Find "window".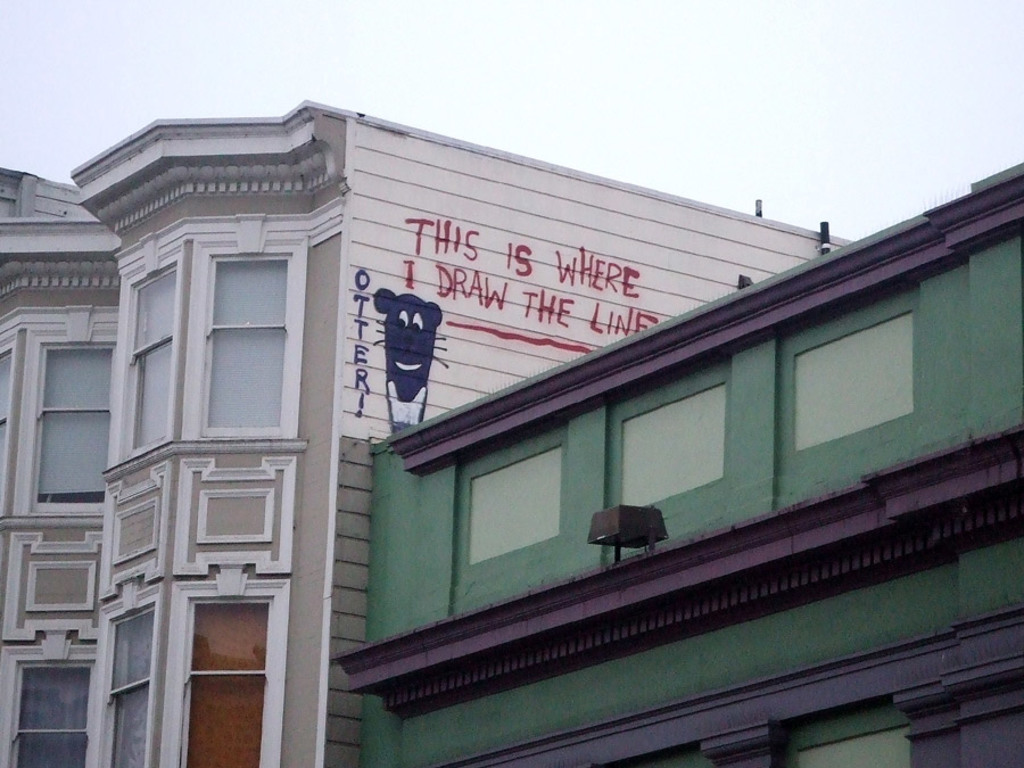
(123,258,180,456).
